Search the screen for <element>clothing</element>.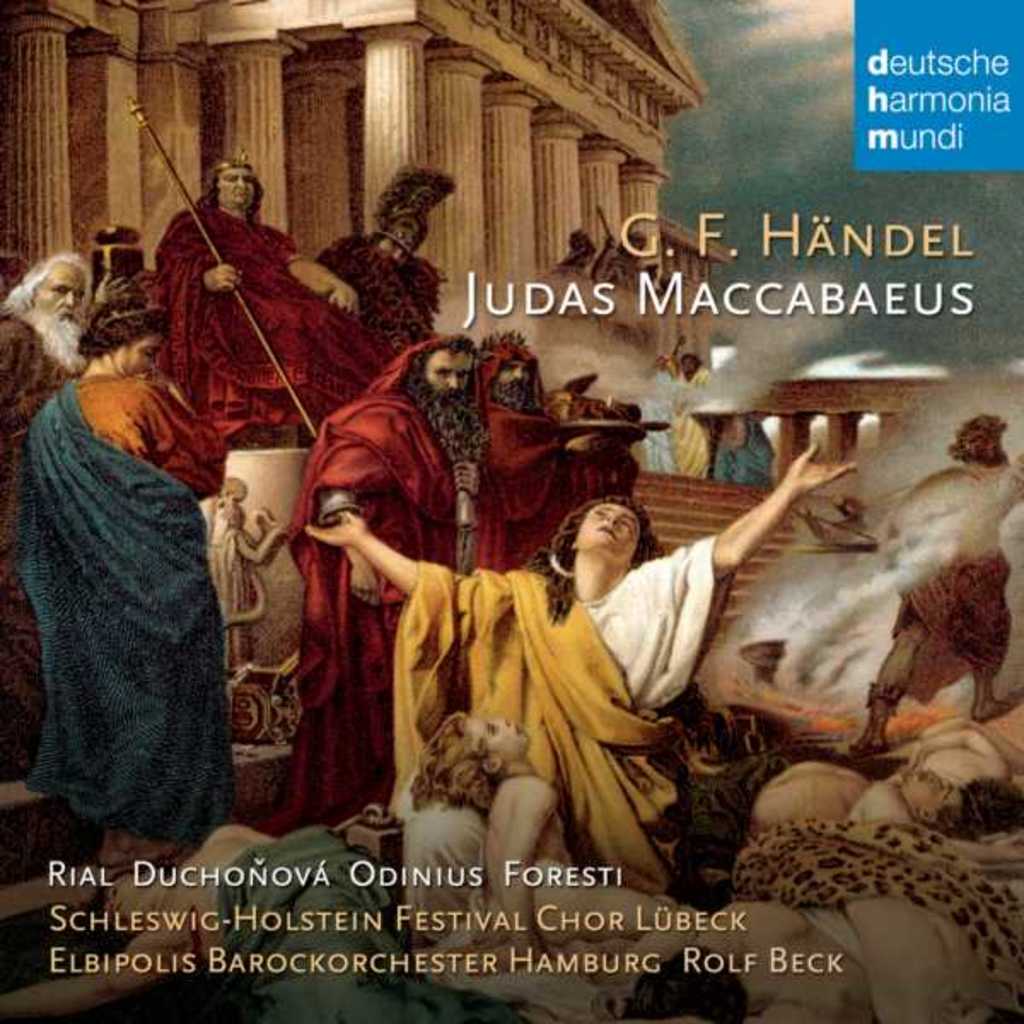
Found at 287,364,532,829.
